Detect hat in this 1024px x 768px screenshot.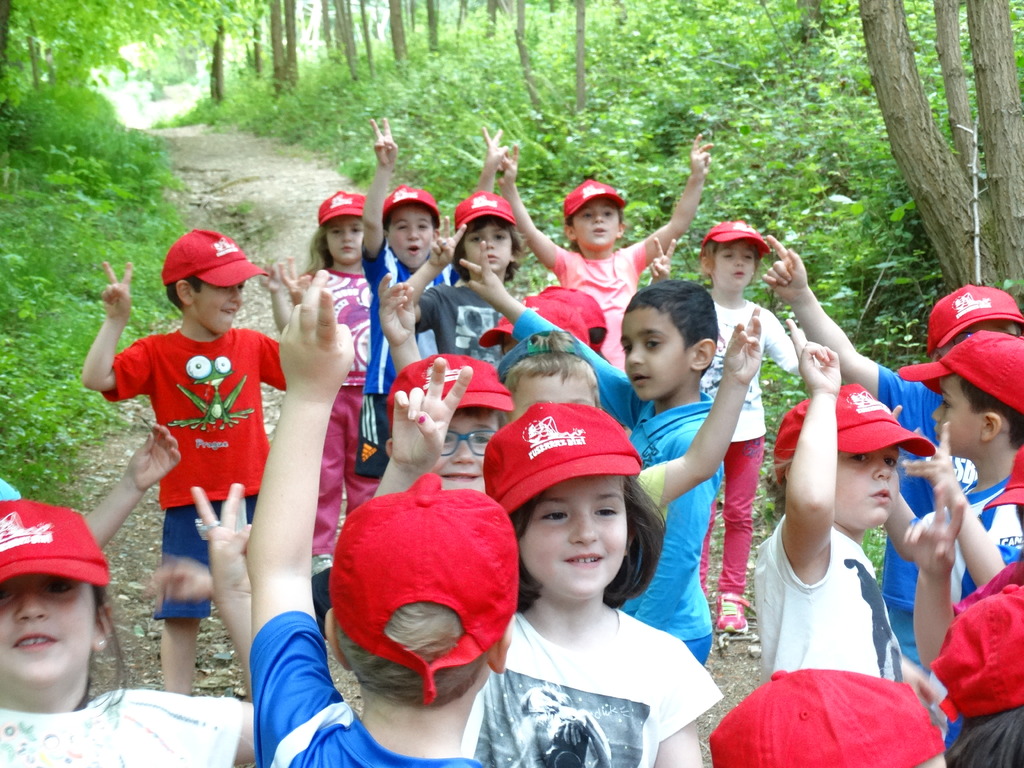
Detection: rect(925, 280, 1023, 355).
